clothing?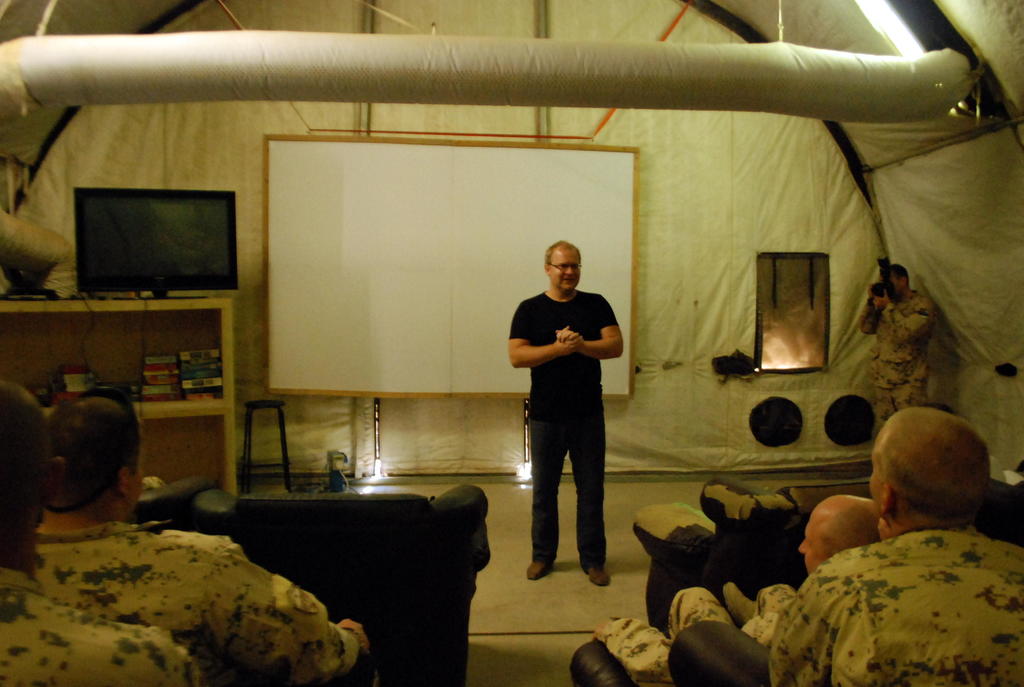
(589, 580, 796, 684)
